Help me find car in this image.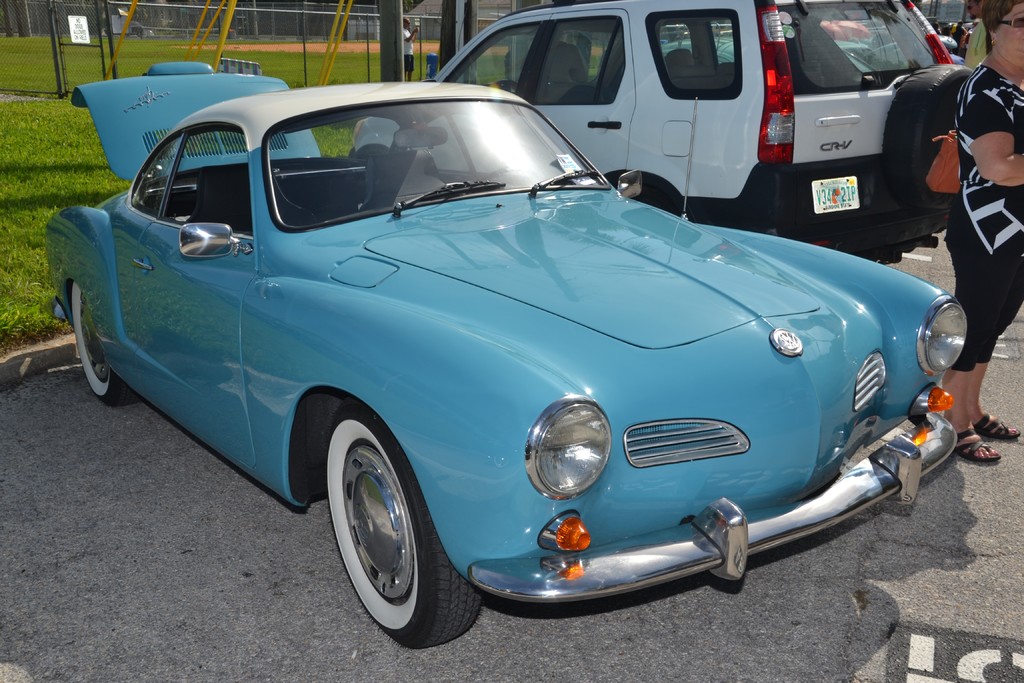
Found it: locate(106, 22, 143, 38).
